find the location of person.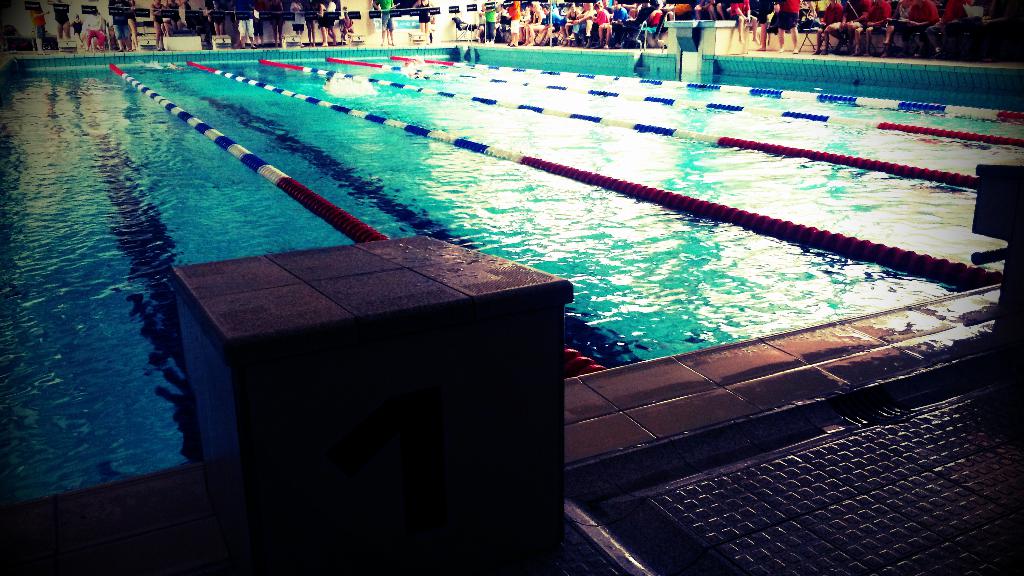
Location: rect(663, 0, 676, 20).
